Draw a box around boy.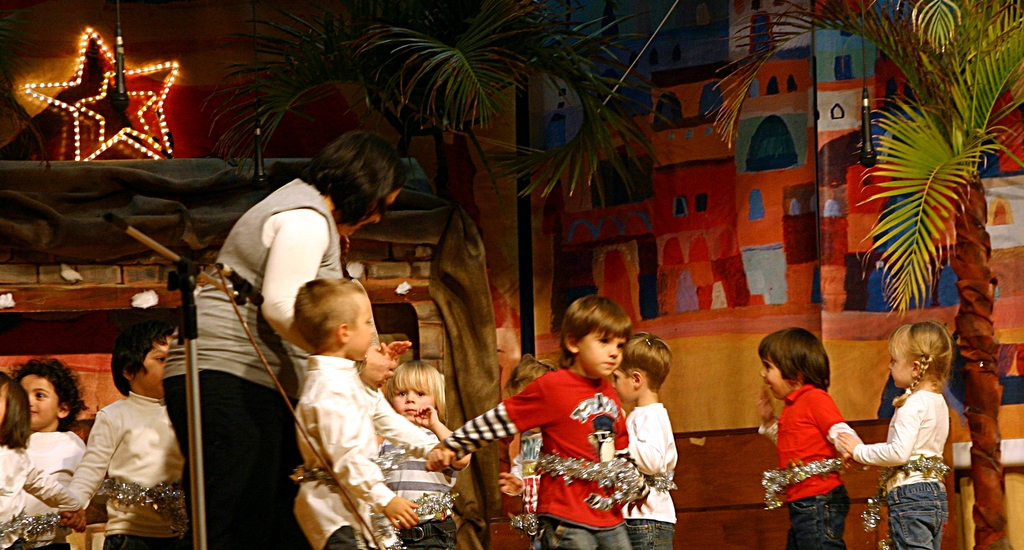
[8, 356, 86, 549].
